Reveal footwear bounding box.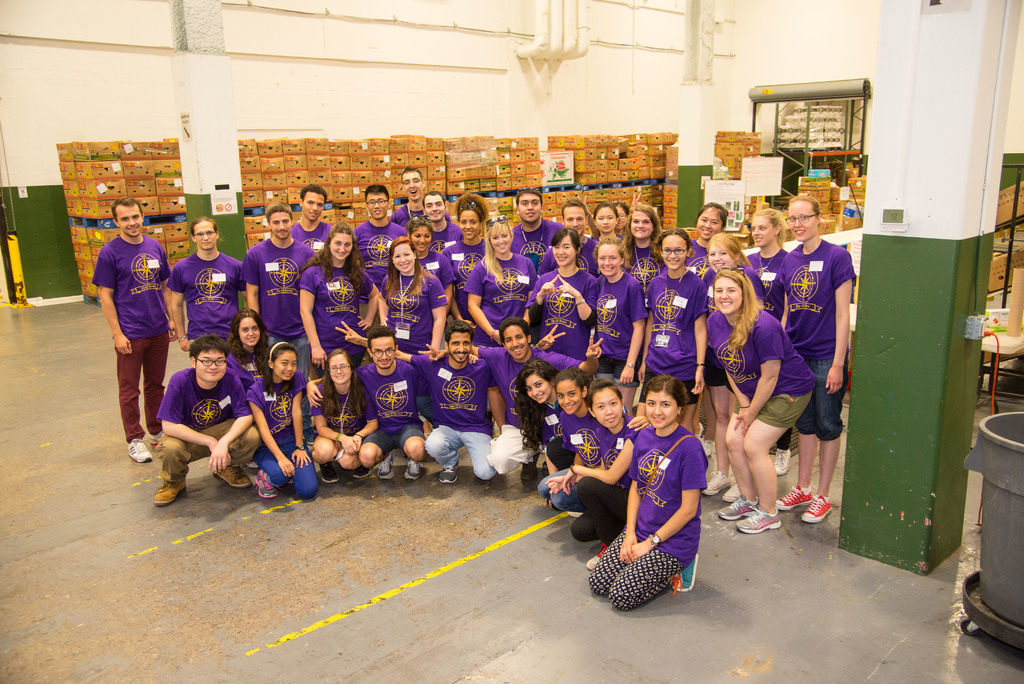
Revealed: 587/543/604/571.
